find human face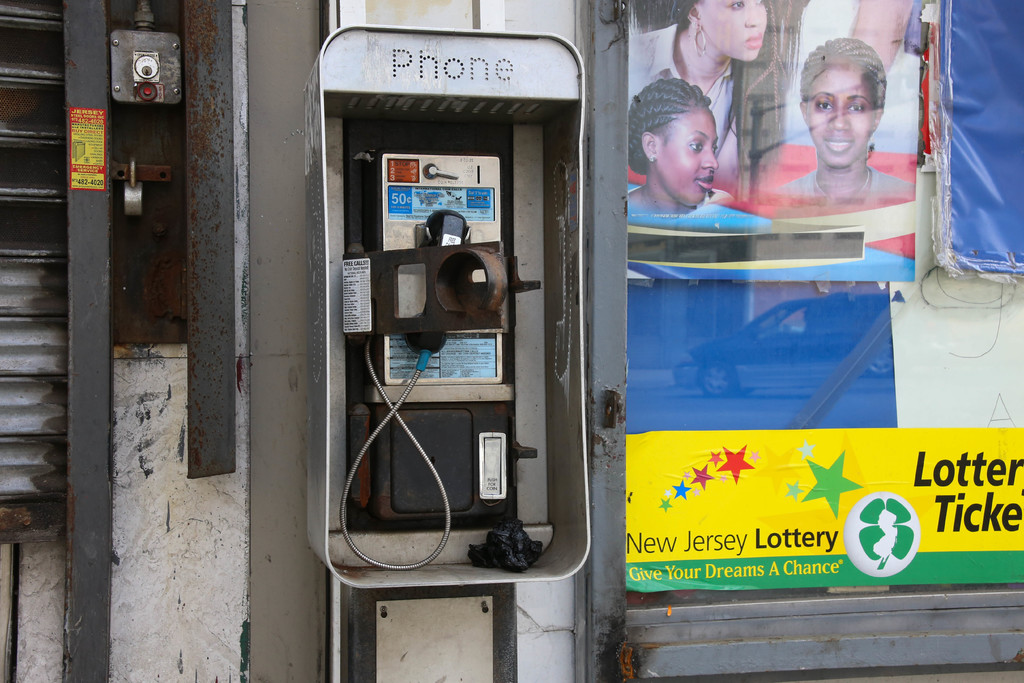
[left=806, top=65, right=875, bottom=169]
